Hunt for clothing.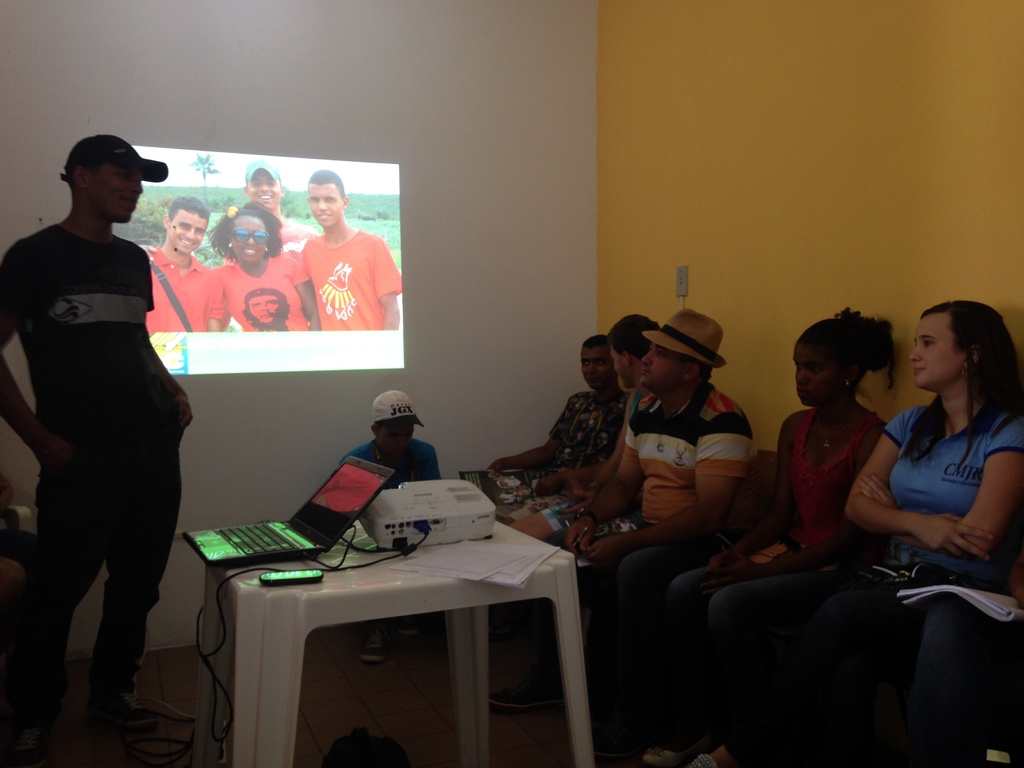
Hunted down at <box>144,244,225,333</box>.
